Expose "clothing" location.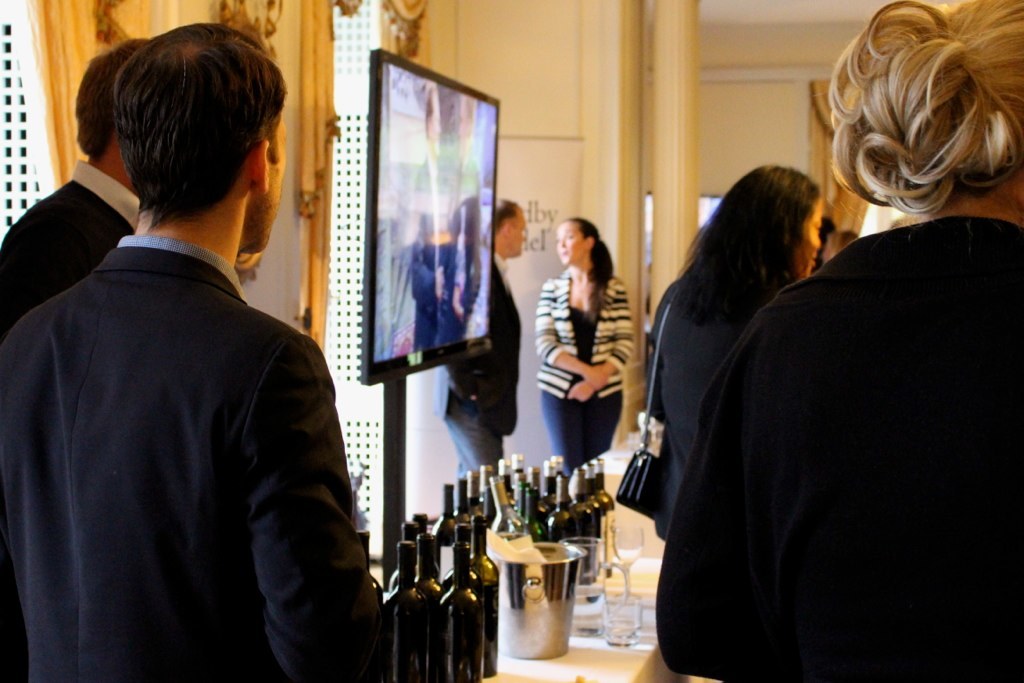
Exposed at bbox=(629, 255, 768, 534).
